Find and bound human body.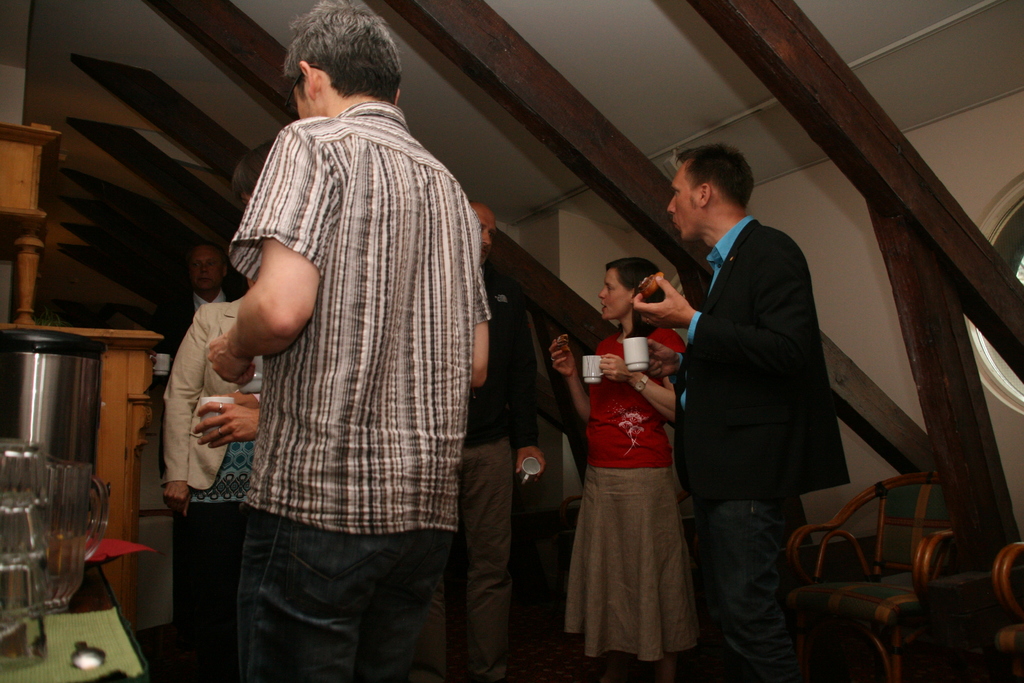
Bound: [x1=163, y1=12, x2=522, y2=682].
